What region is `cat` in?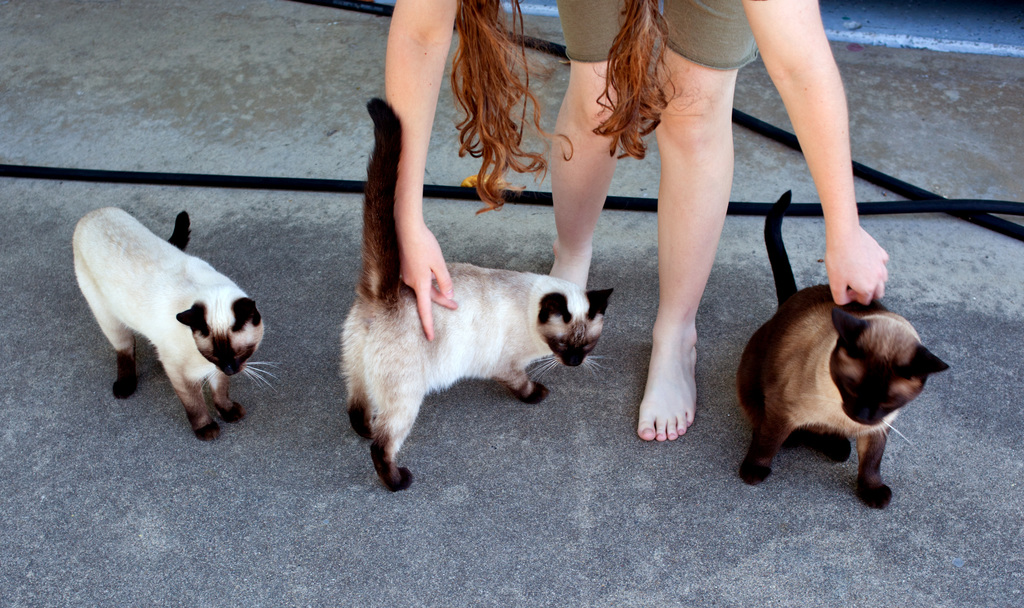
[335,95,605,492].
